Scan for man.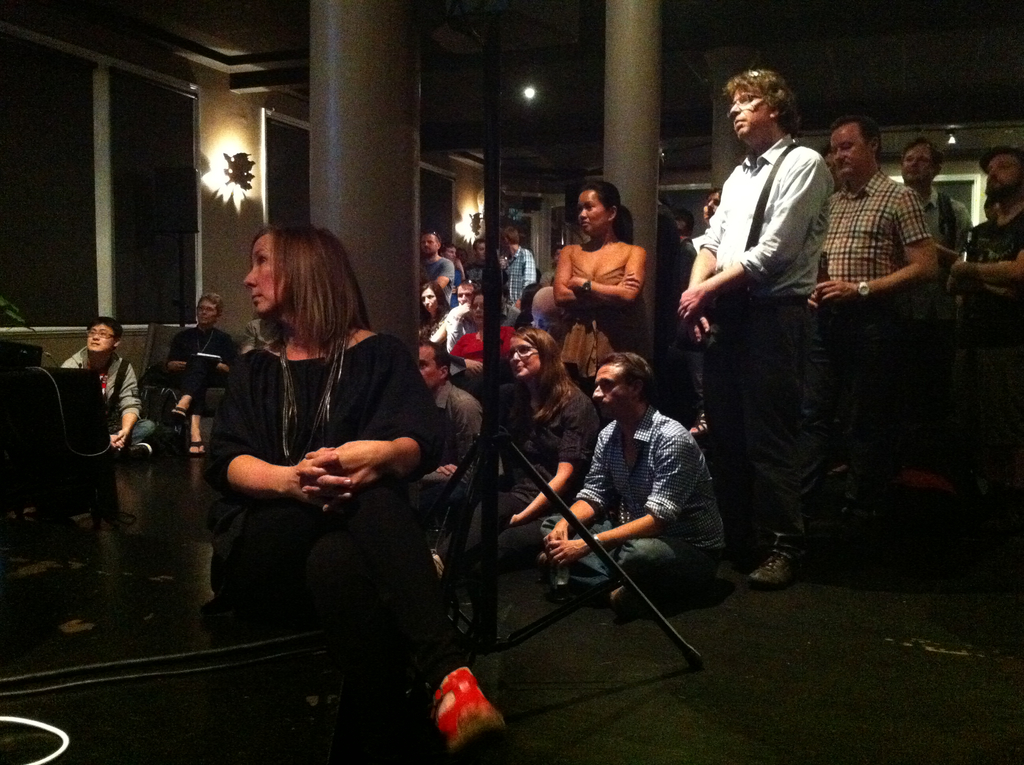
Scan result: crop(443, 243, 465, 293).
